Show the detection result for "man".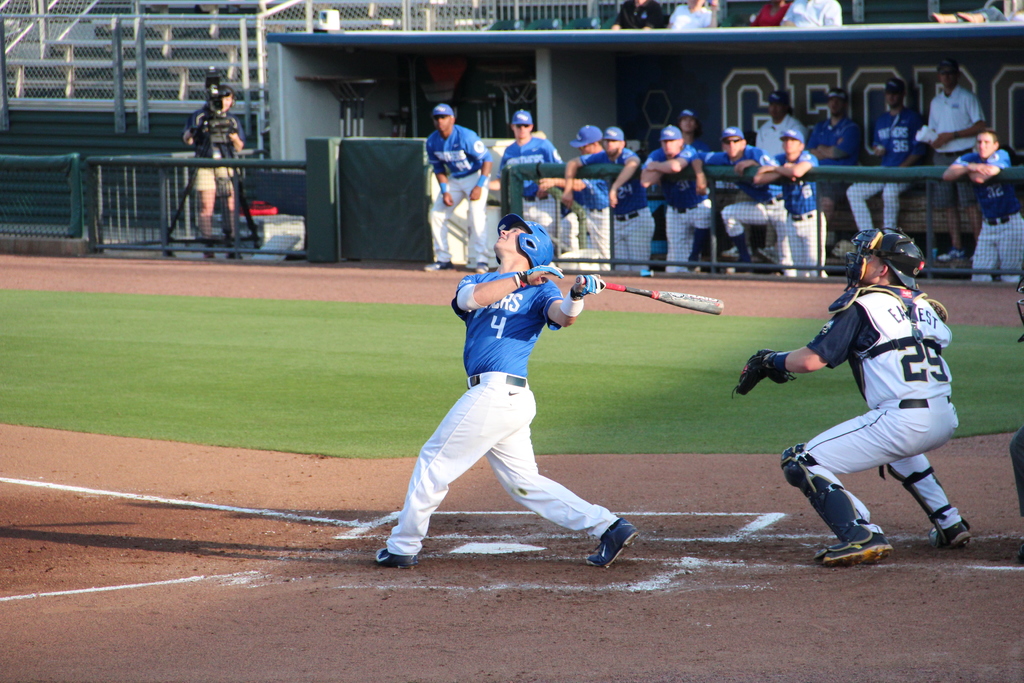
bbox=[562, 113, 657, 278].
